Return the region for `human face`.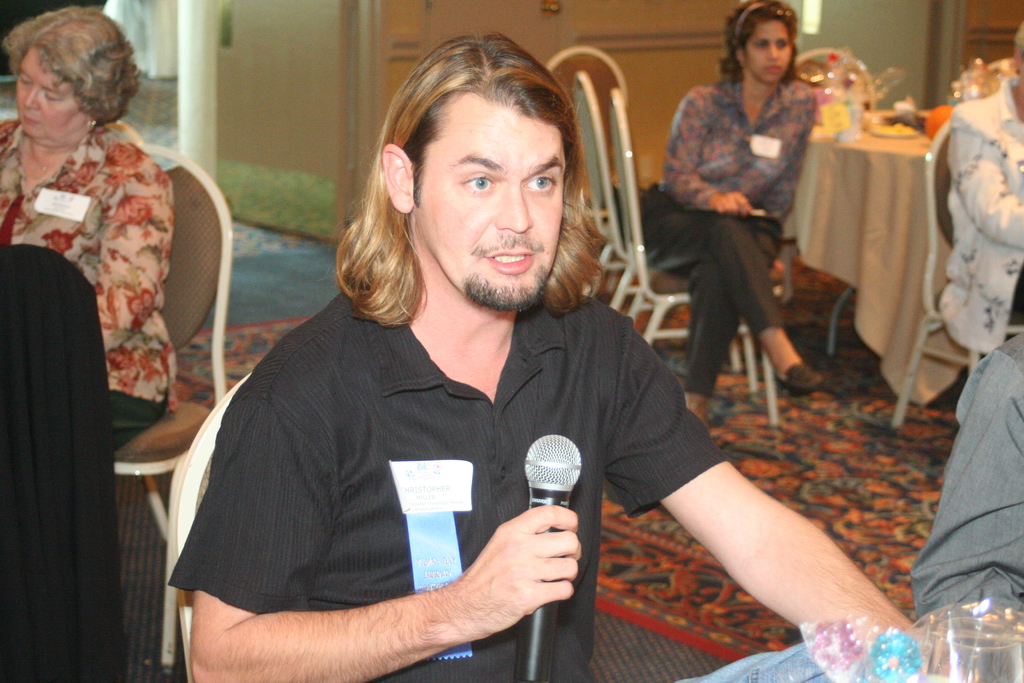
15, 44, 88, 146.
